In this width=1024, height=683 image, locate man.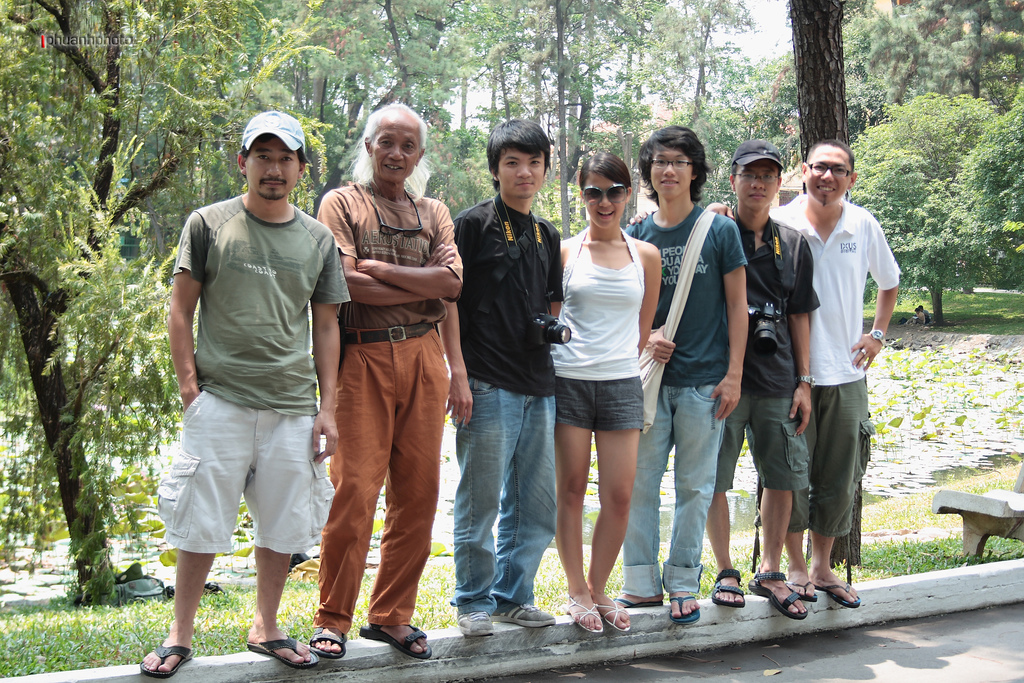
Bounding box: 310/97/465/658.
